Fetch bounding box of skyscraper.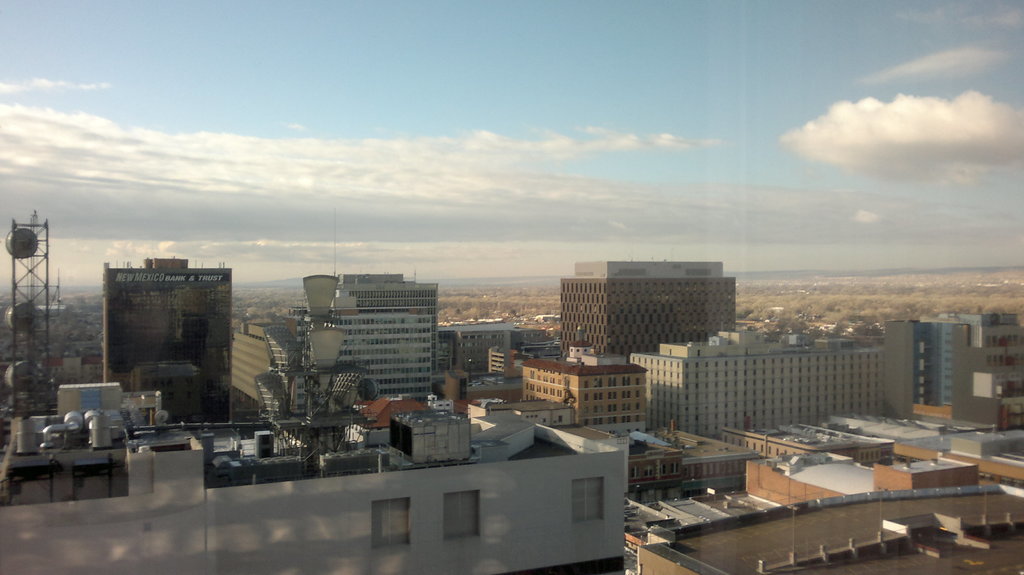
Bbox: 524,348,653,439.
